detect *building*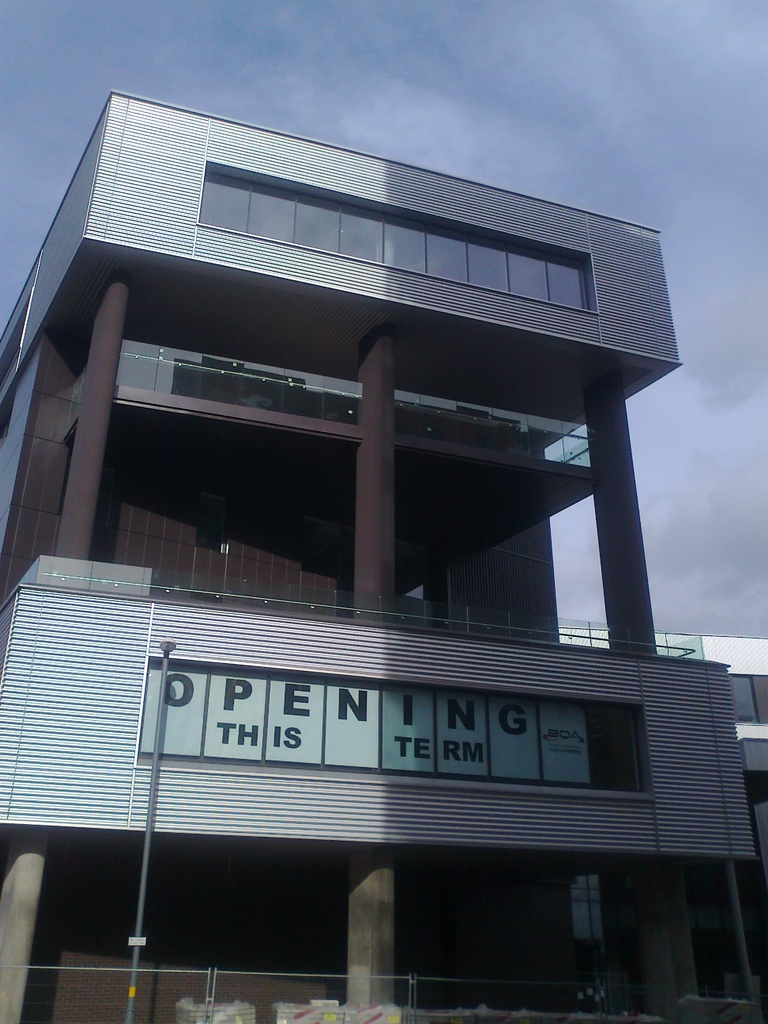
560 627 767 865
